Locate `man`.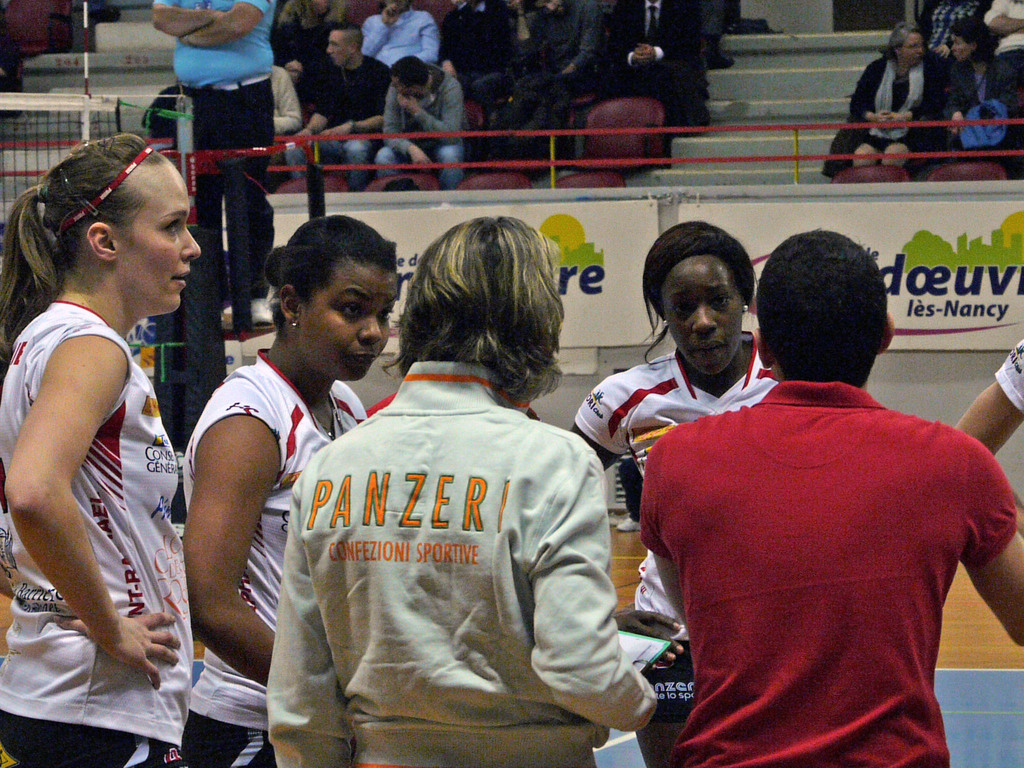
Bounding box: [left=147, top=0, right=285, bottom=333].
